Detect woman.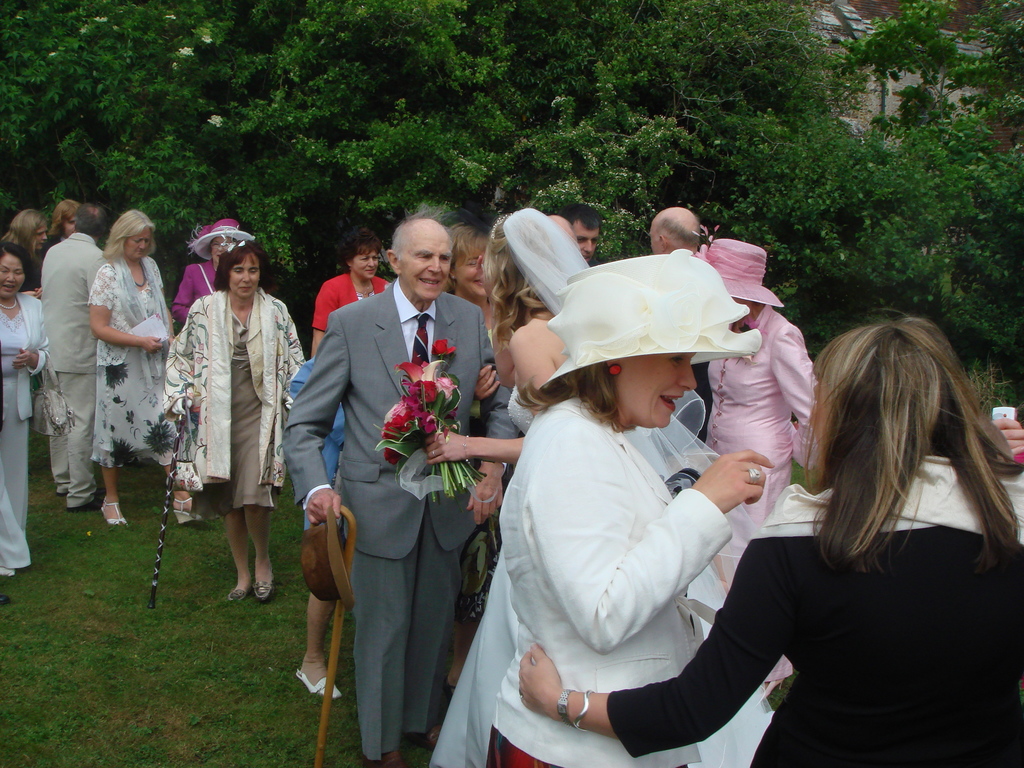
Detected at Rect(160, 216, 250, 326).
